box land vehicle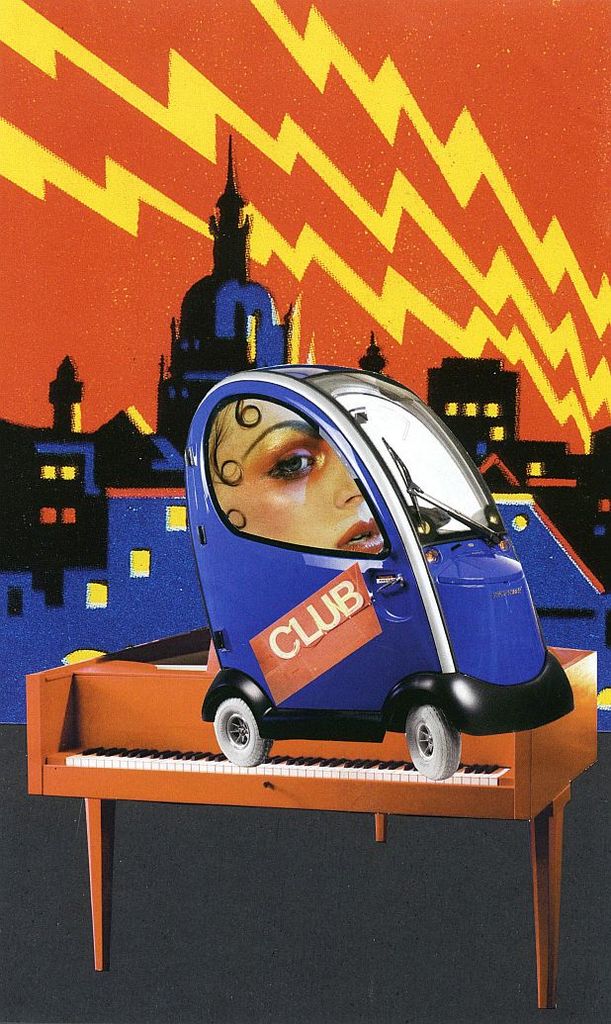
rect(105, 365, 581, 775)
